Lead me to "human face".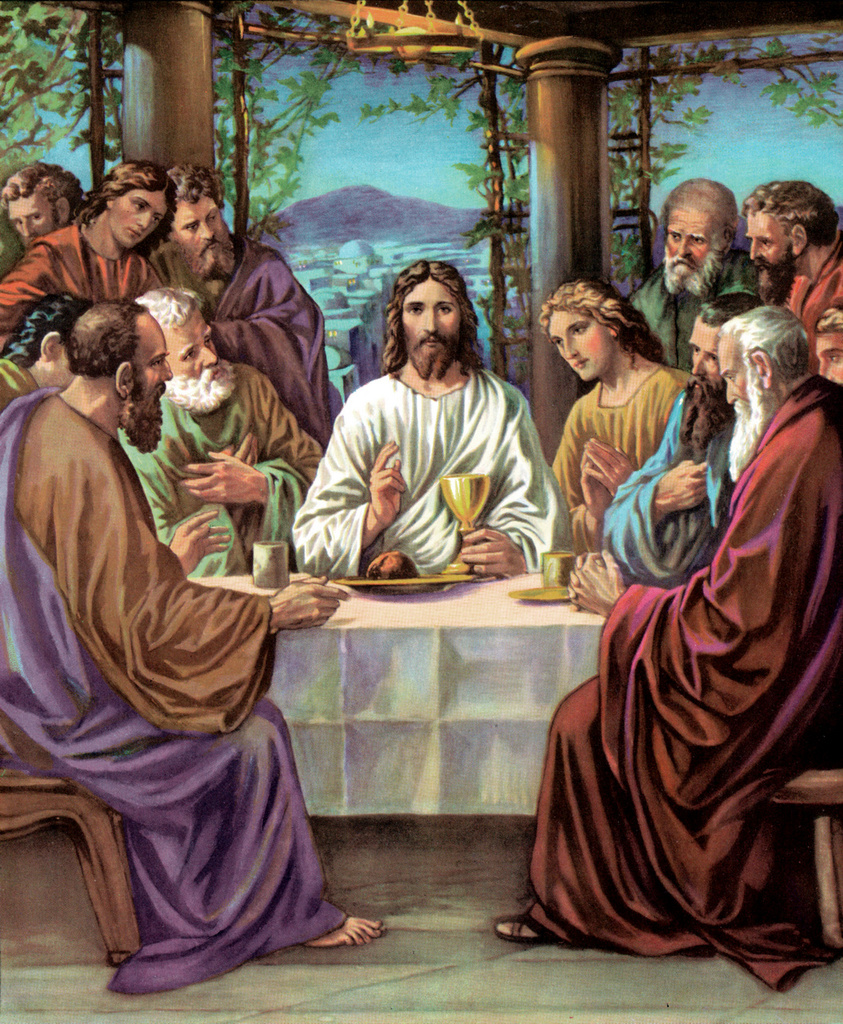
Lead to {"x1": 164, "y1": 307, "x2": 222, "y2": 379}.
